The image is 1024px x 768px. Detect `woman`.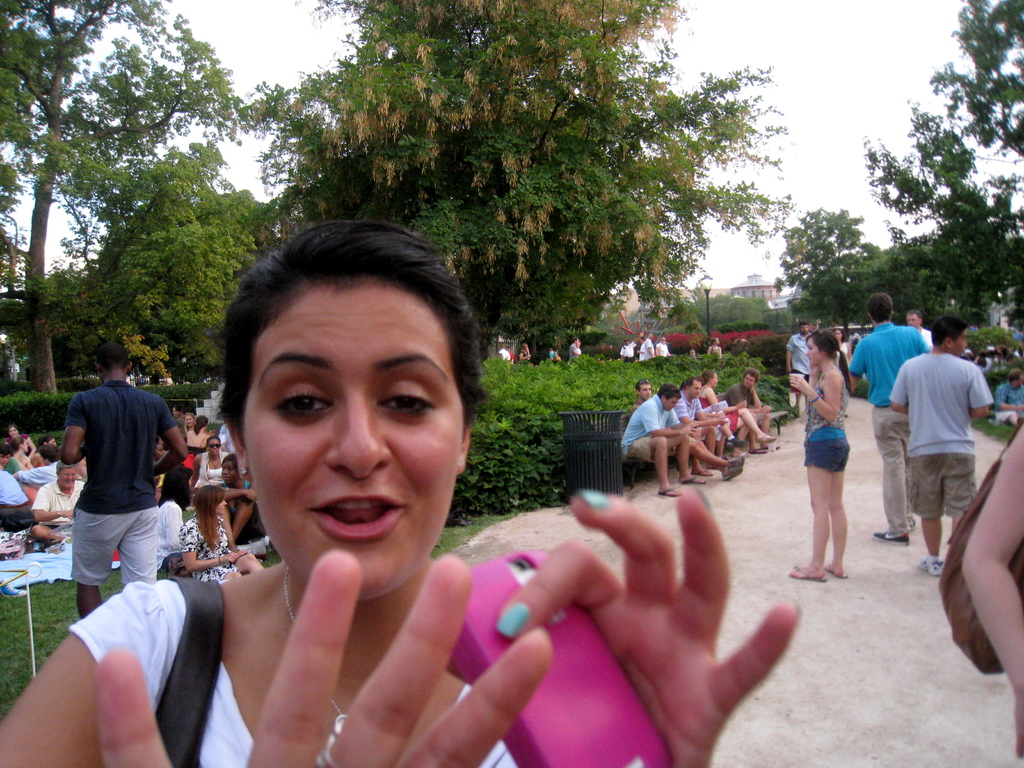
Detection: <region>186, 415, 212, 447</region>.
